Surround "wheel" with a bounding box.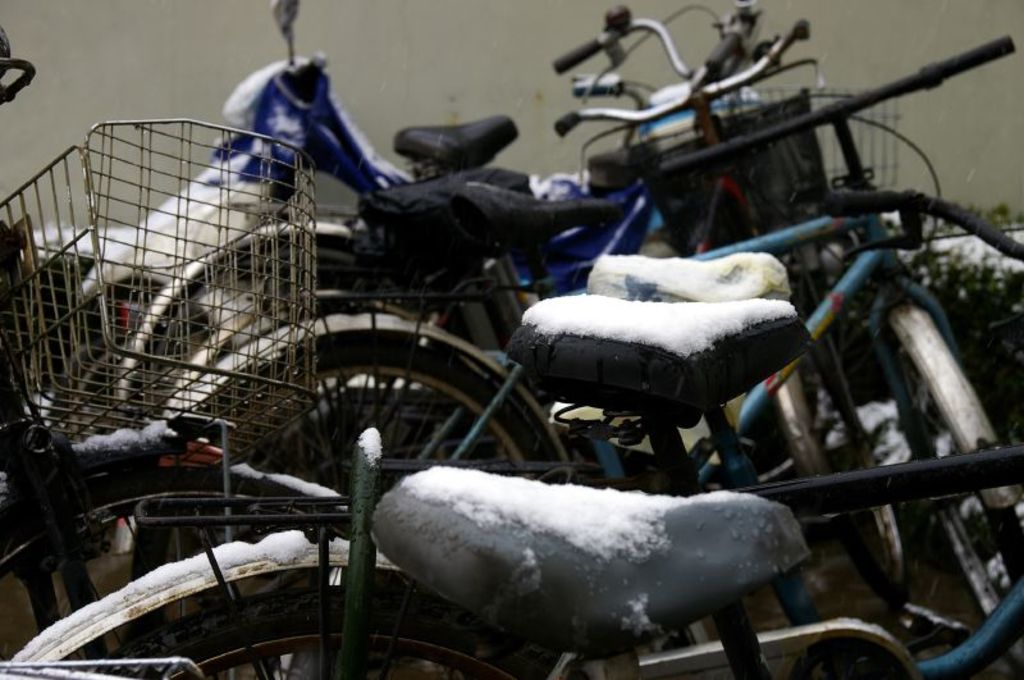
[x1=91, y1=587, x2=544, y2=679].
